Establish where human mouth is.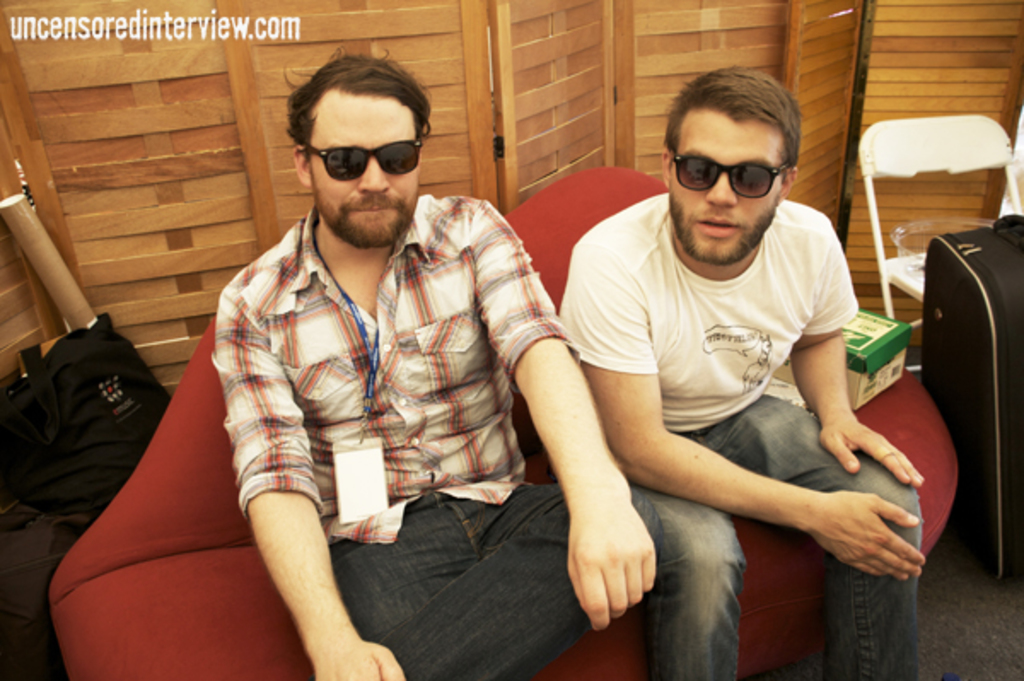
Established at Rect(338, 203, 403, 215).
